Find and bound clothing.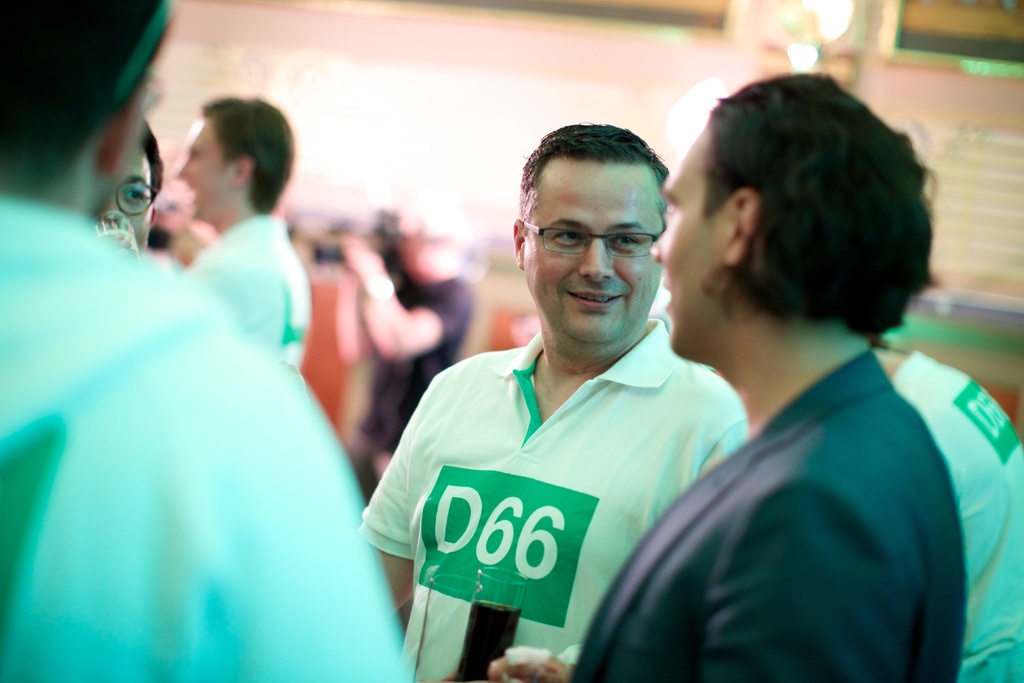
Bound: rect(353, 328, 753, 682).
